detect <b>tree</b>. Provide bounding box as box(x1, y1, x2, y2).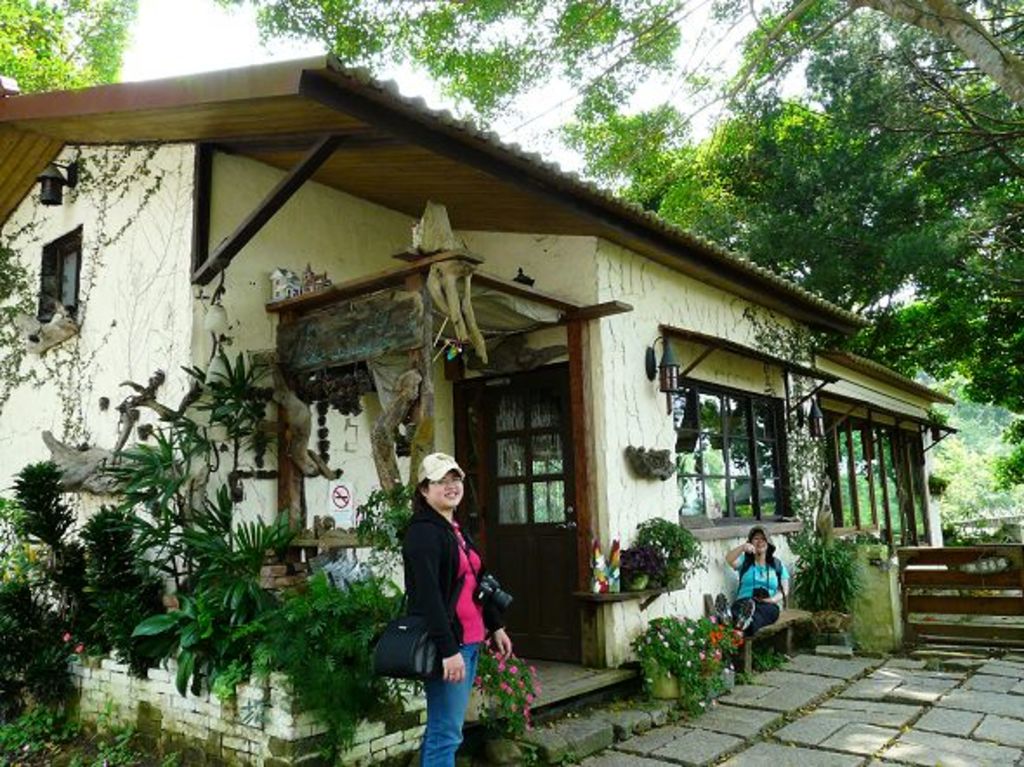
box(542, 36, 1022, 469).
